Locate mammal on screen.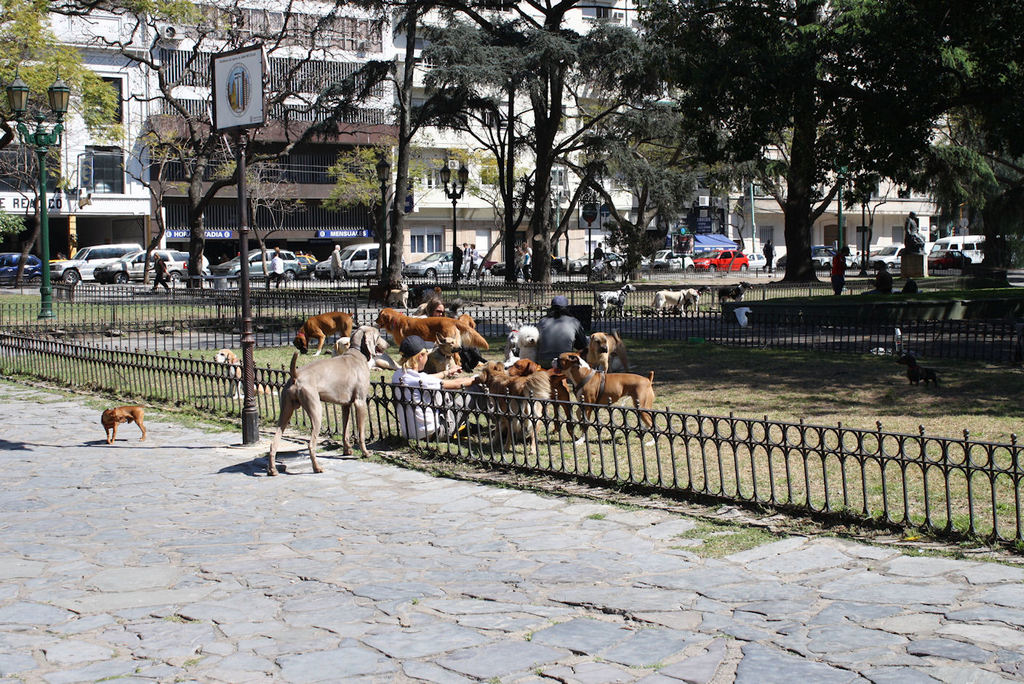
On screen at (593, 242, 605, 266).
